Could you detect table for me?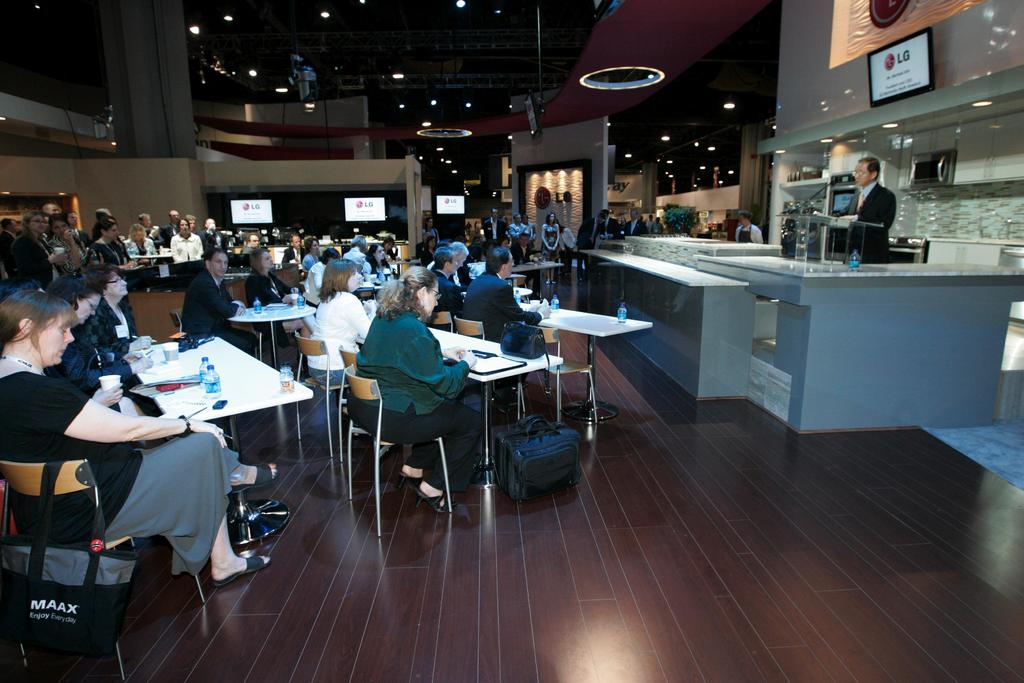
Detection result: (620, 234, 1023, 432).
